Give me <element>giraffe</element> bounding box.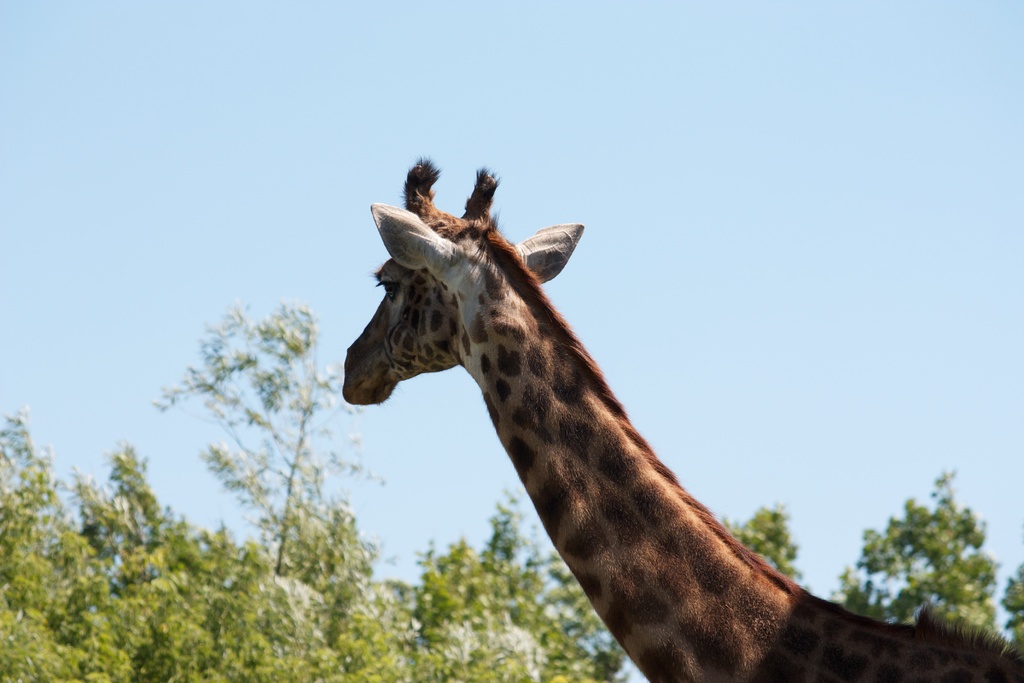
region(333, 152, 1021, 682).
